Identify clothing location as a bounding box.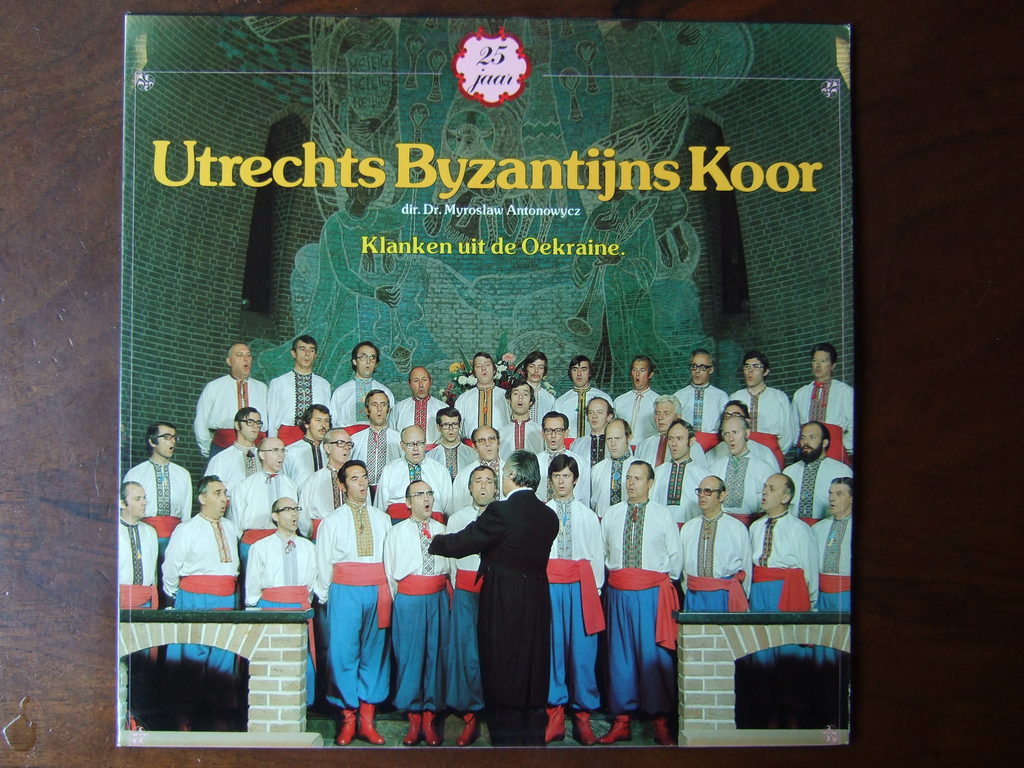
box(749, 506, 819, 615).
